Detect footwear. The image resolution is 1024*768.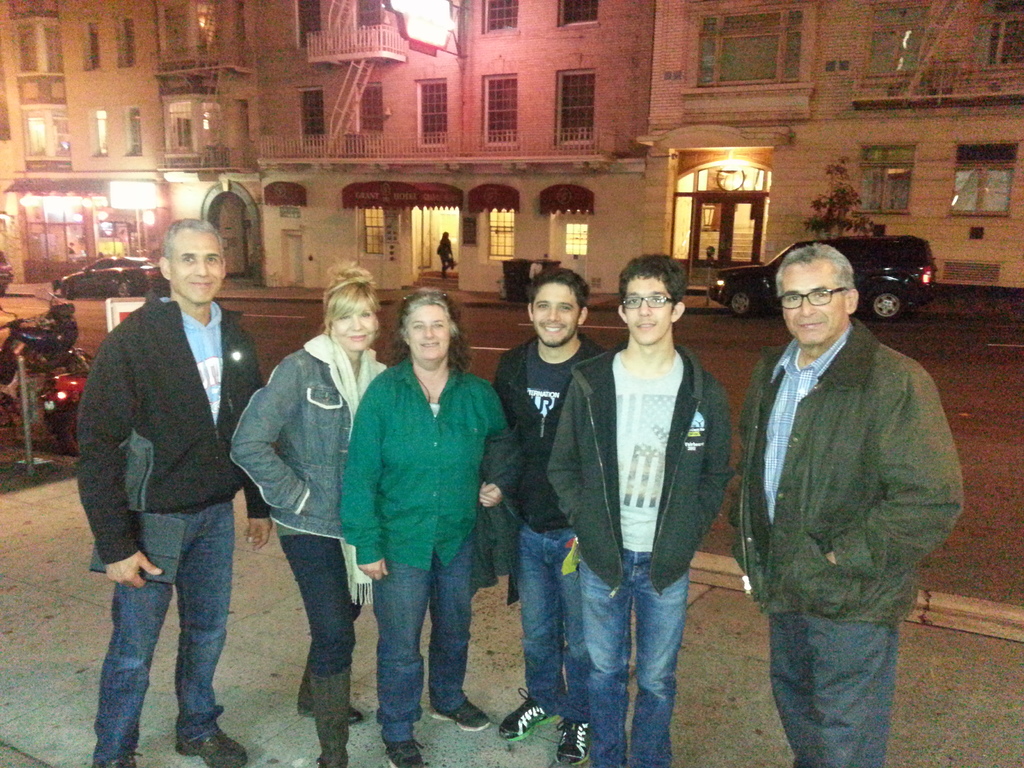
[x1=429, y1=700, x2=493, y2=732].
